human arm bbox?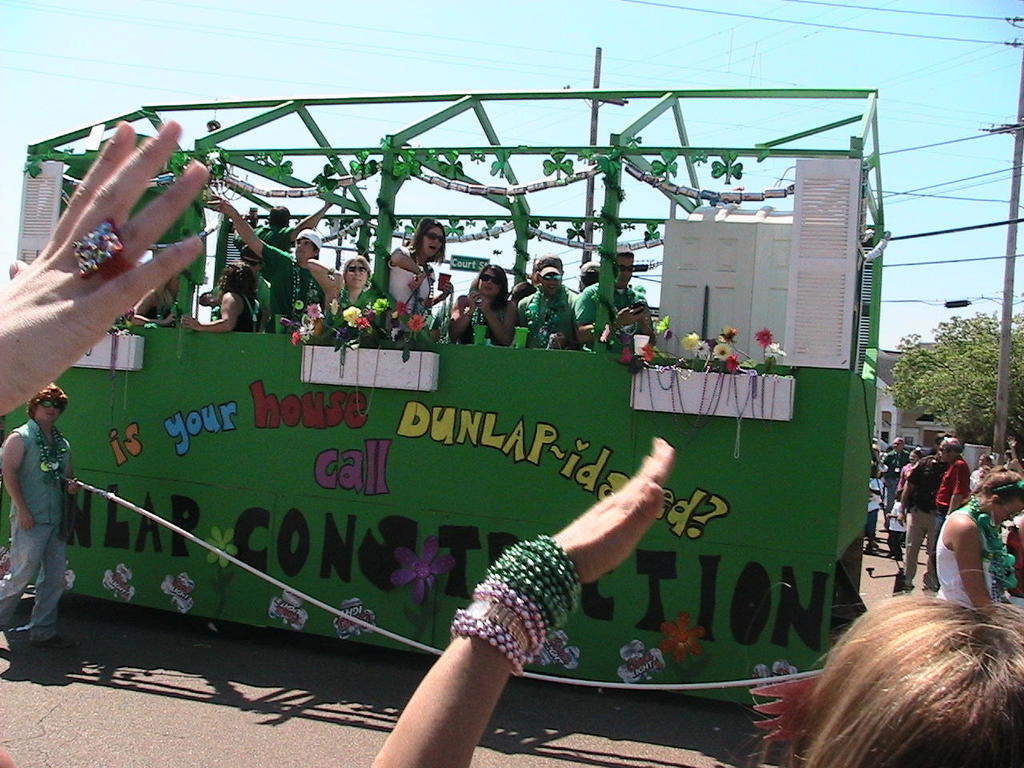
0/116/206/434
